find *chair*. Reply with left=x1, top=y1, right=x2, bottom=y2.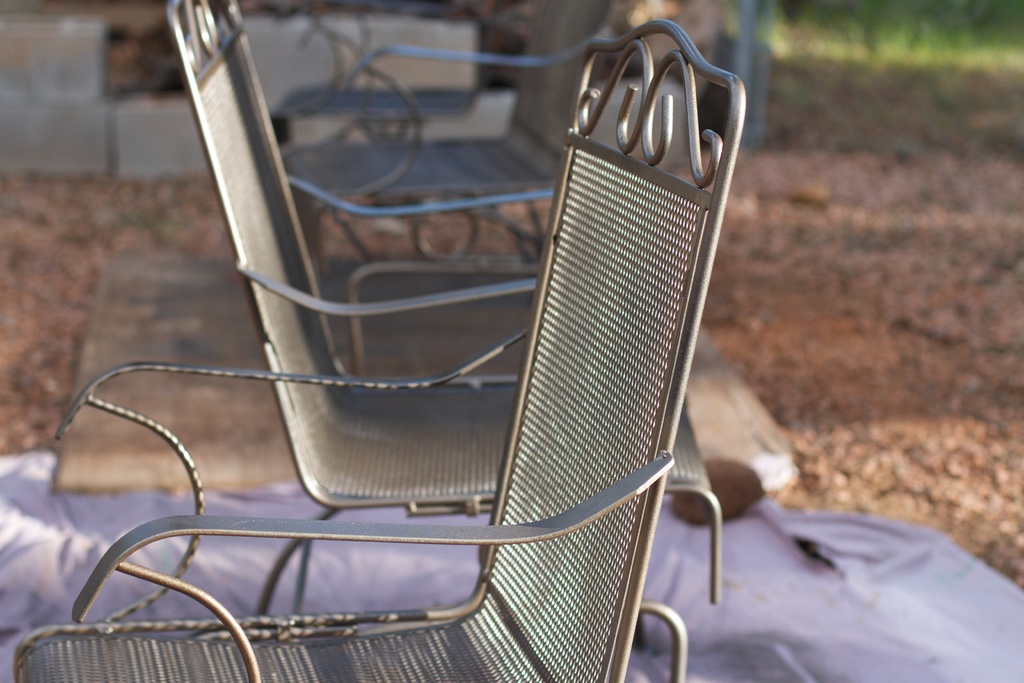
left=270, top=0, right=489, bottom=181.
